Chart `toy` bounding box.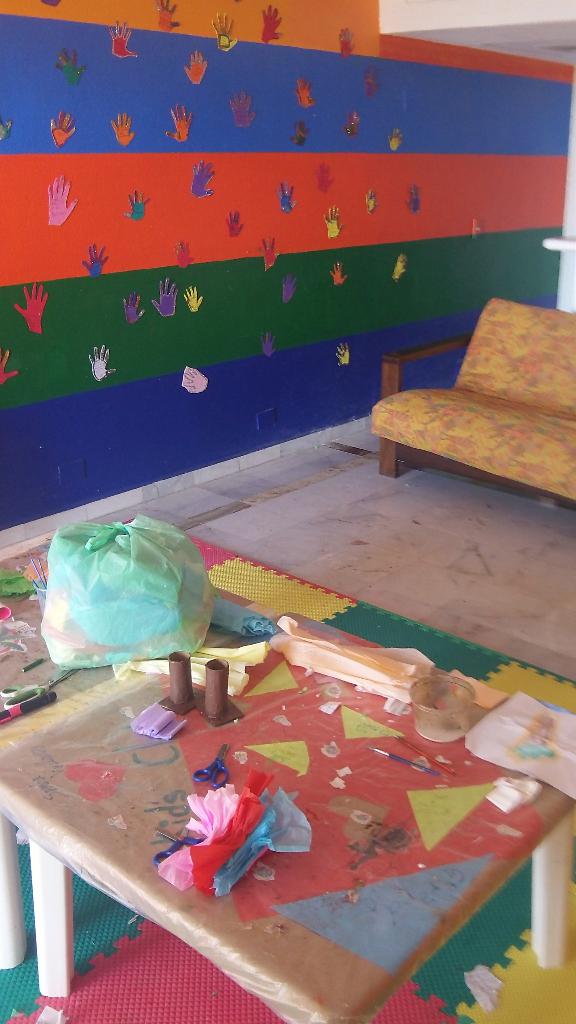
Charted: bbox=[181, 364, 209, 398].
